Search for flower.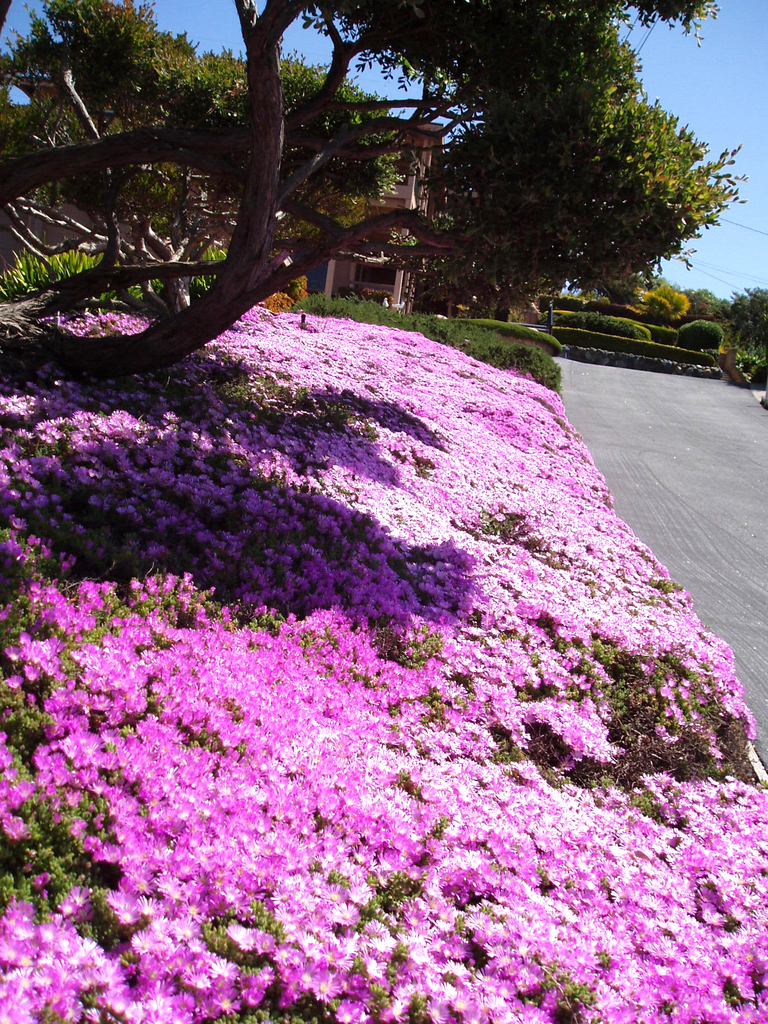
Found at <region>106, 883, 152, 925</region>.
